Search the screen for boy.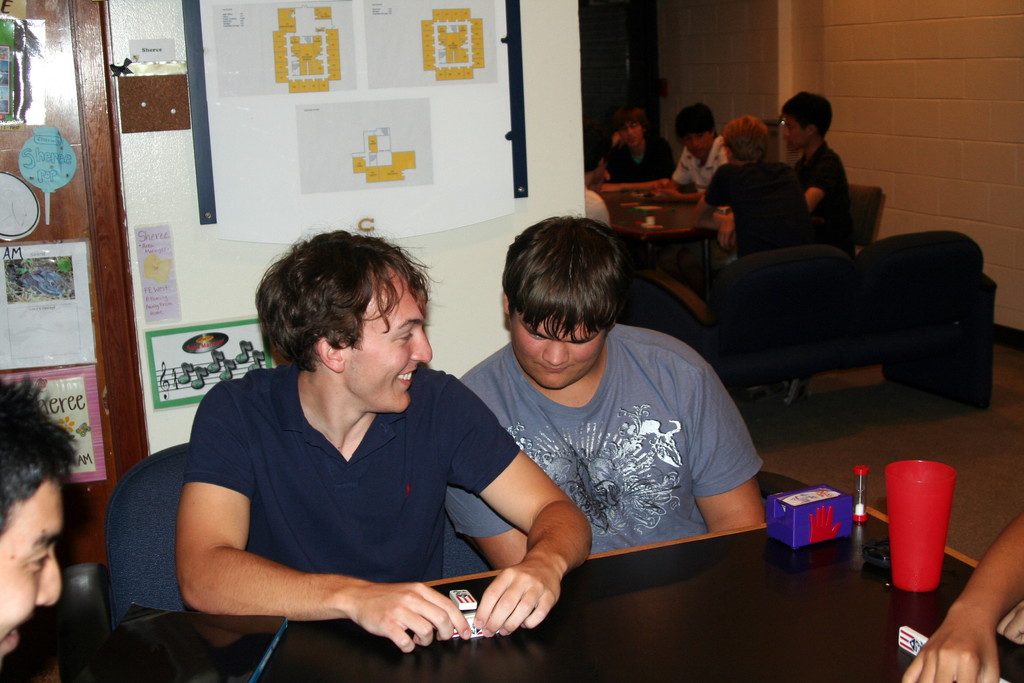
Found at detection(153, 204, 555, 650).
